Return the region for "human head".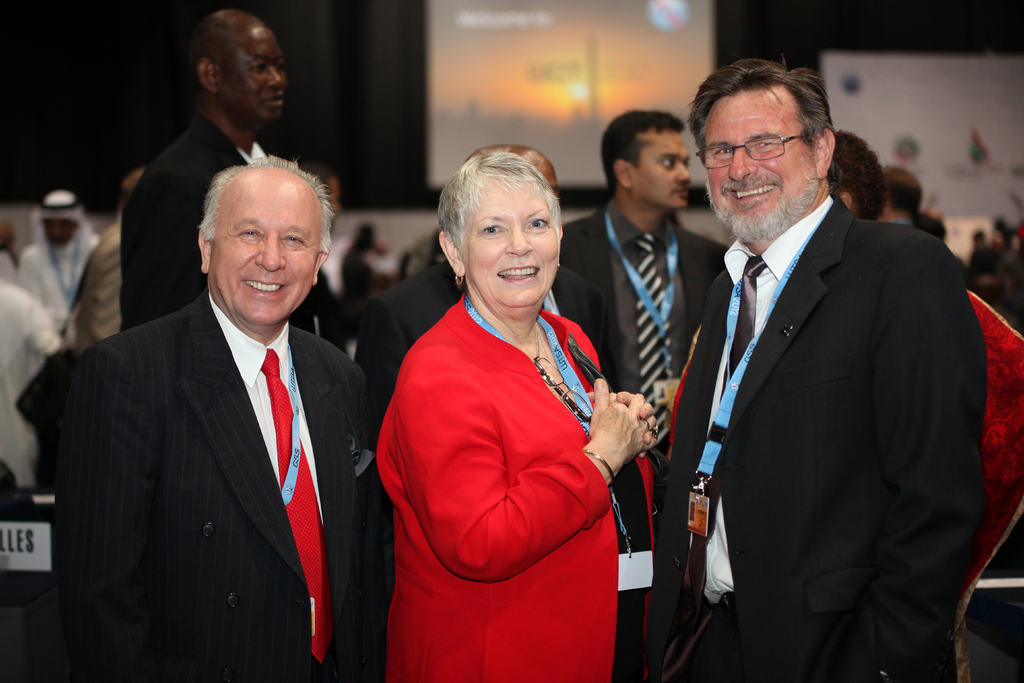
BBox(200, 162, 335, 327).
